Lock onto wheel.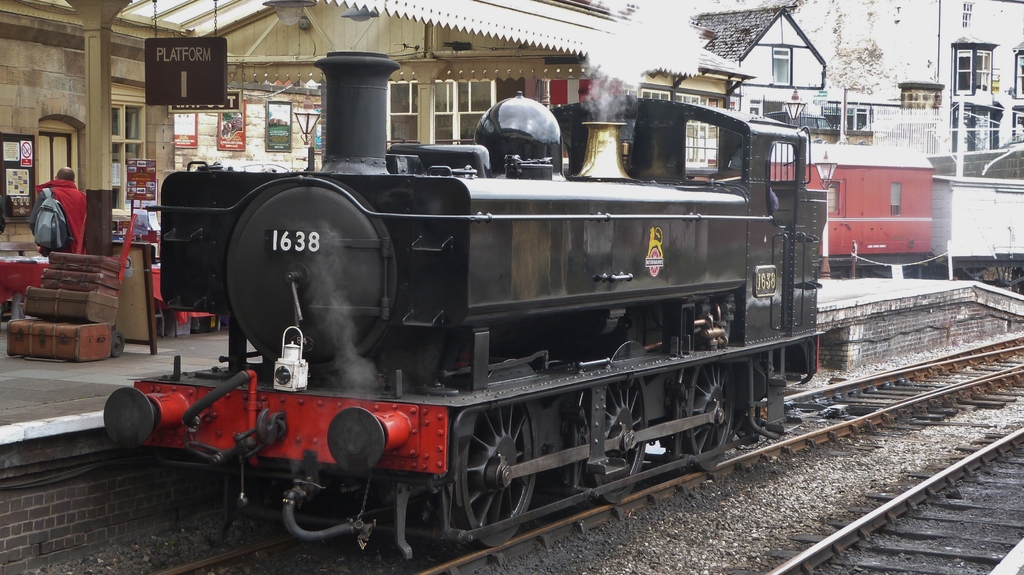
Locked: bbox=(691, 362, 737, 466).
